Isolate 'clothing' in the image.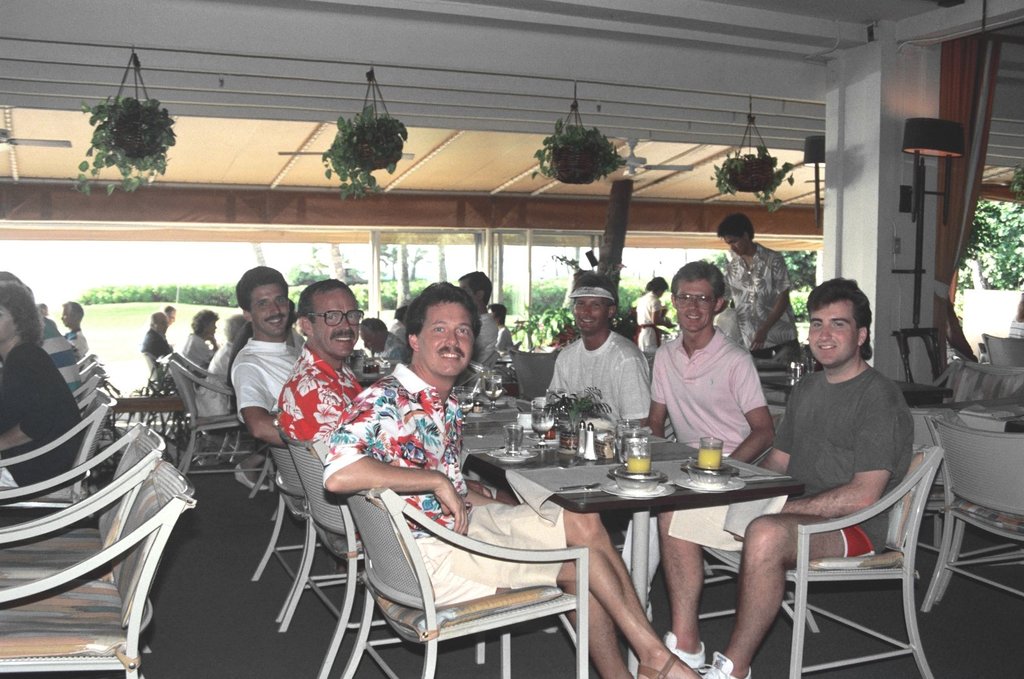
Isolated region: {"x1": 233, "y1": 337, "x2": 305, "y2": 424}.
